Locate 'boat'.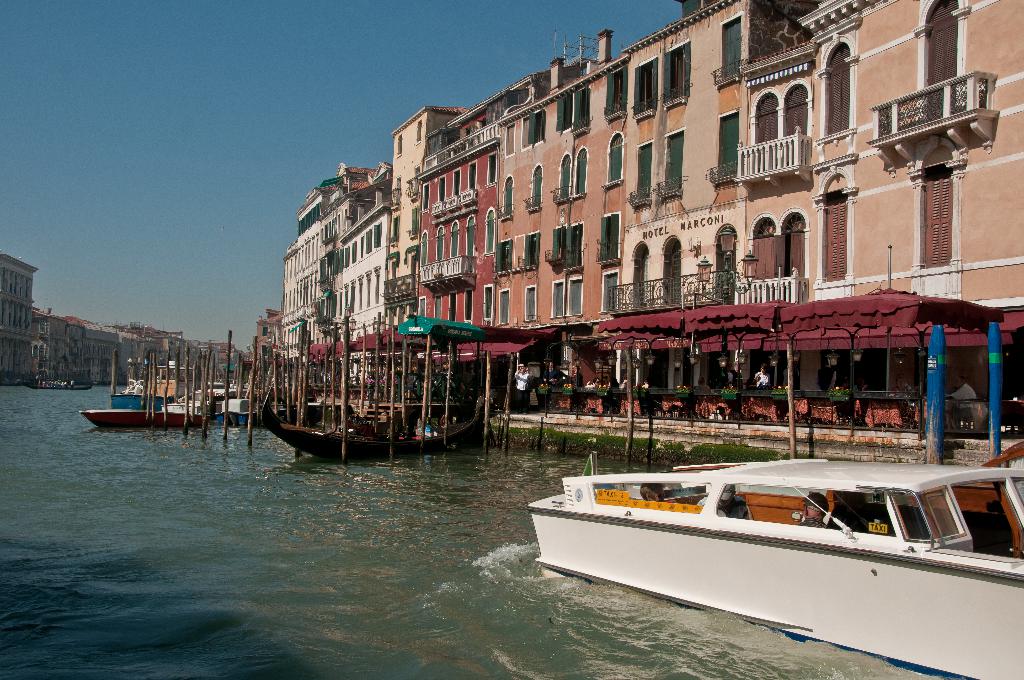
Bounding box: crop(200, 380, 238, 394).
